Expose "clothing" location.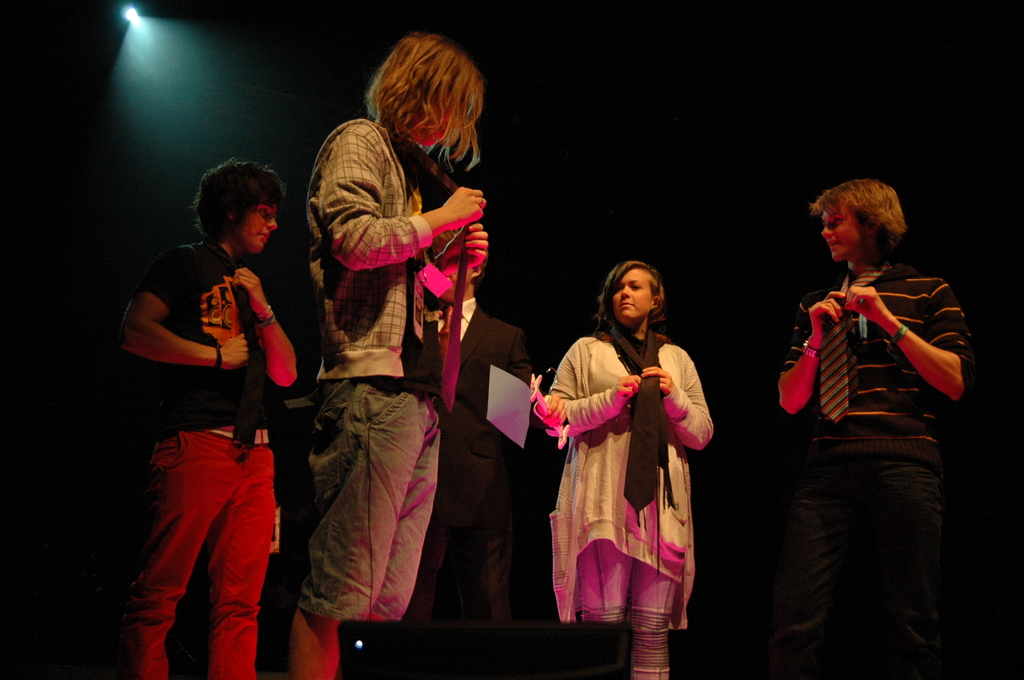
Exposed at left=111, top=225, right=291, bottom=679.
